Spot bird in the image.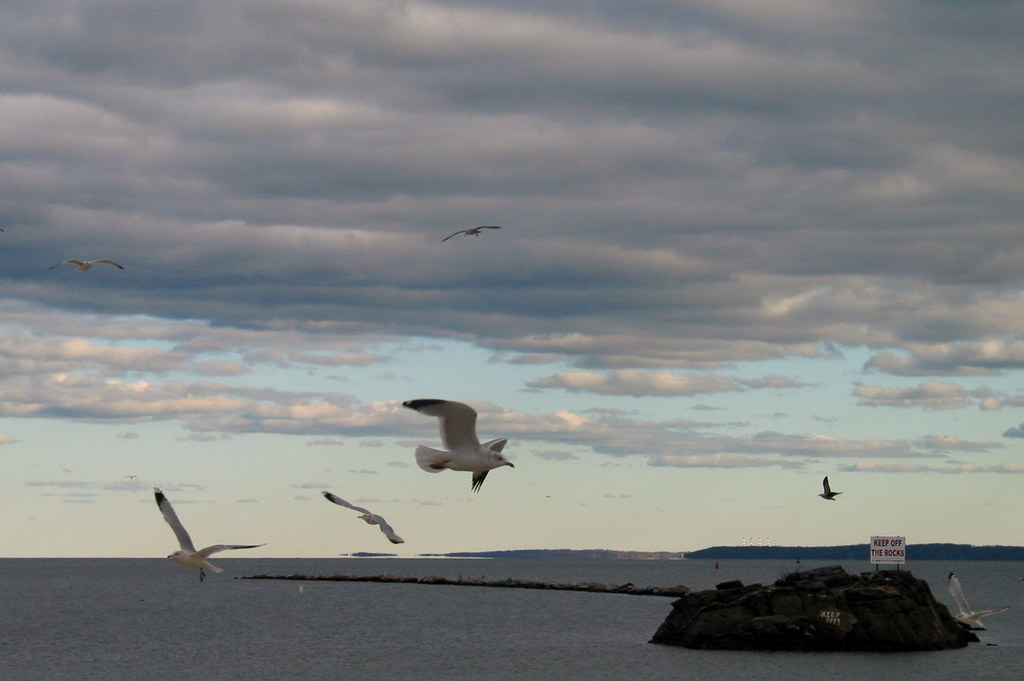
bird found at detection(394, 394, 524, 497).
